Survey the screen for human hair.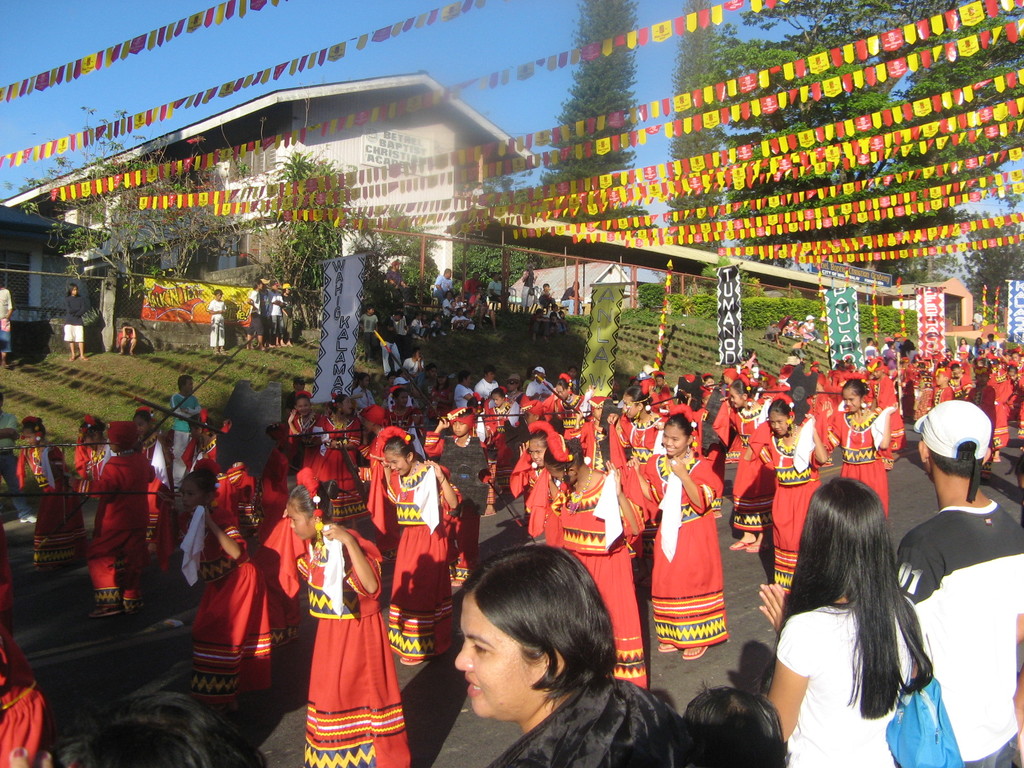
Survey found: (left=66, top=284, right=79, bottom=297).
